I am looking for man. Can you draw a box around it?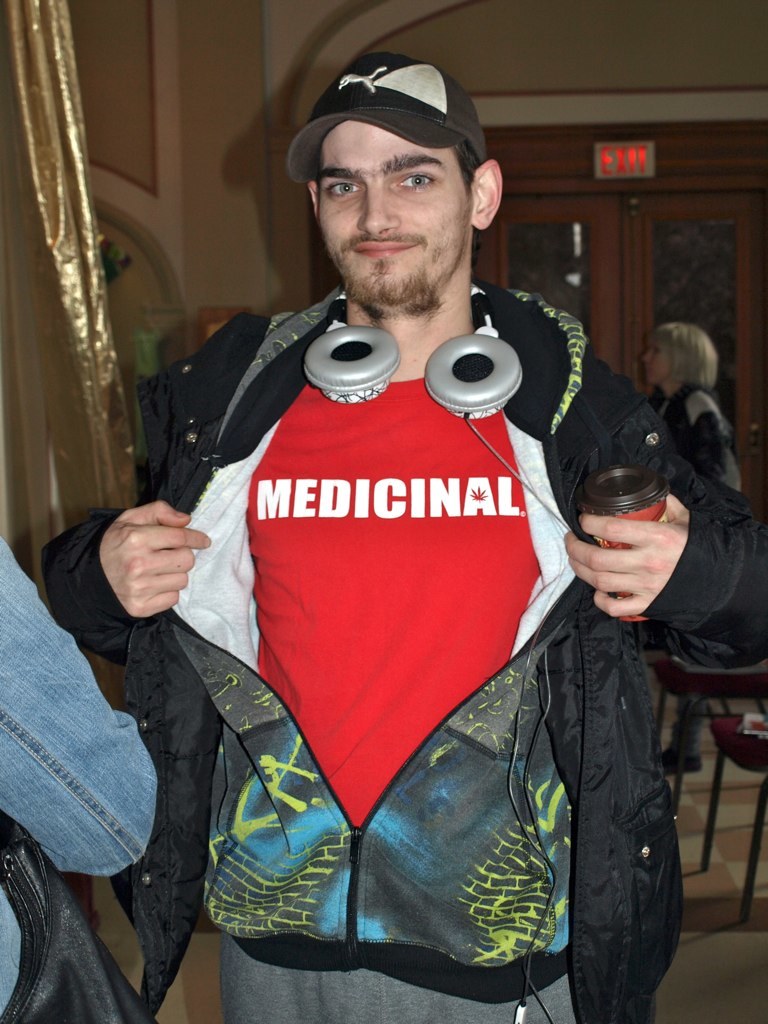
Sure, the bounding box is region(25, 54, 750, 1023).
